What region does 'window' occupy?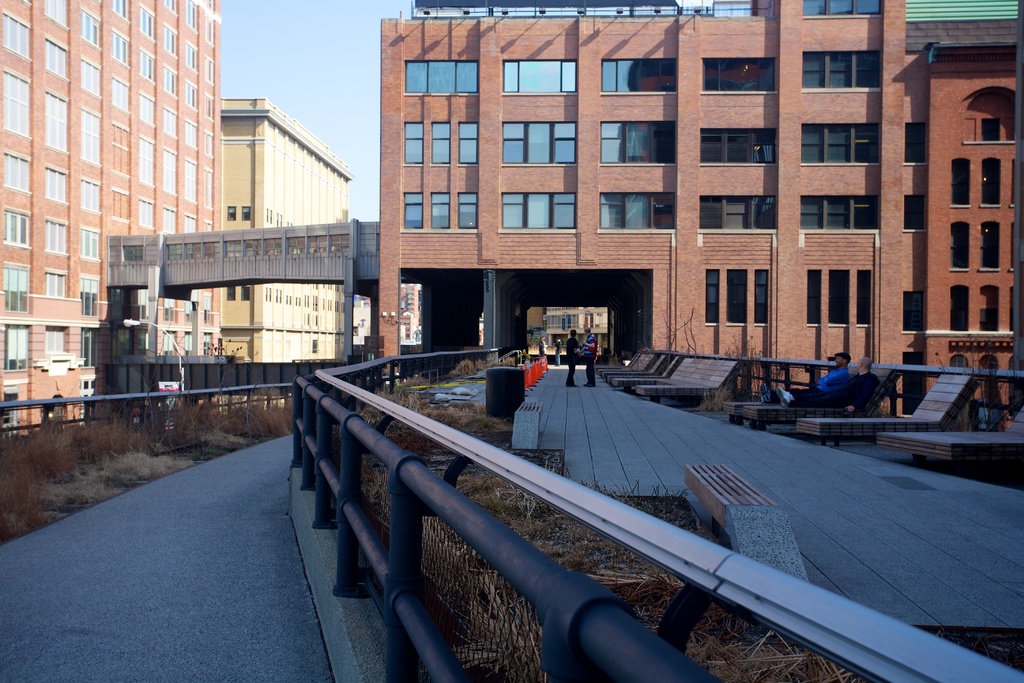
[left=753, top=267, right=767, bottom=325].
